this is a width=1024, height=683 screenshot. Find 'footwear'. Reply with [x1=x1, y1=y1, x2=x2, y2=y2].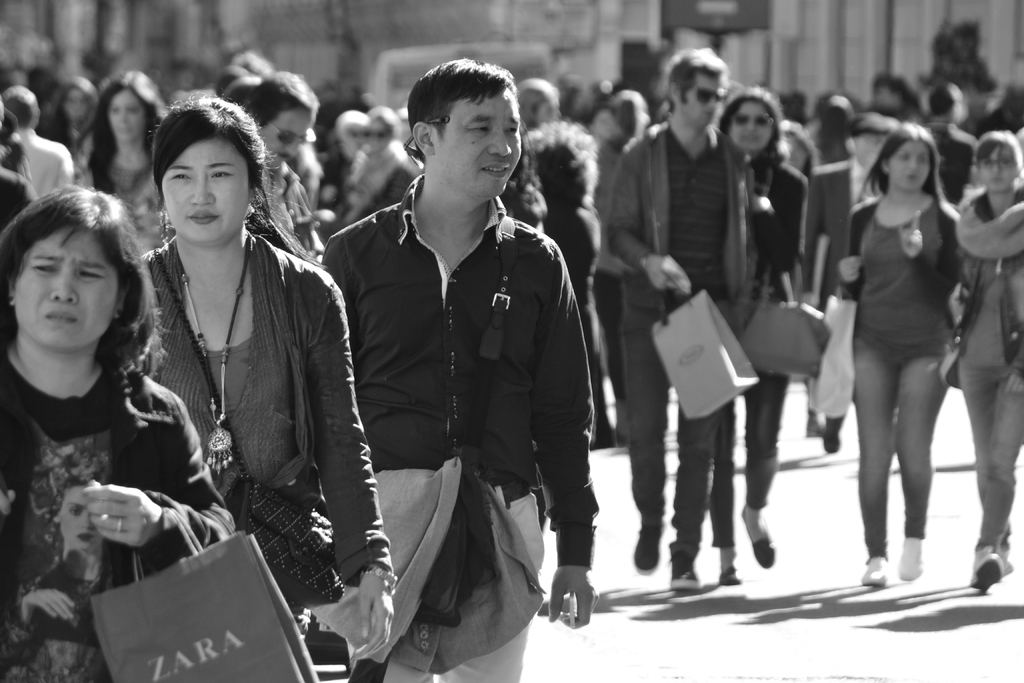
[x1=669, y1=548, x2=705, y2=593].
